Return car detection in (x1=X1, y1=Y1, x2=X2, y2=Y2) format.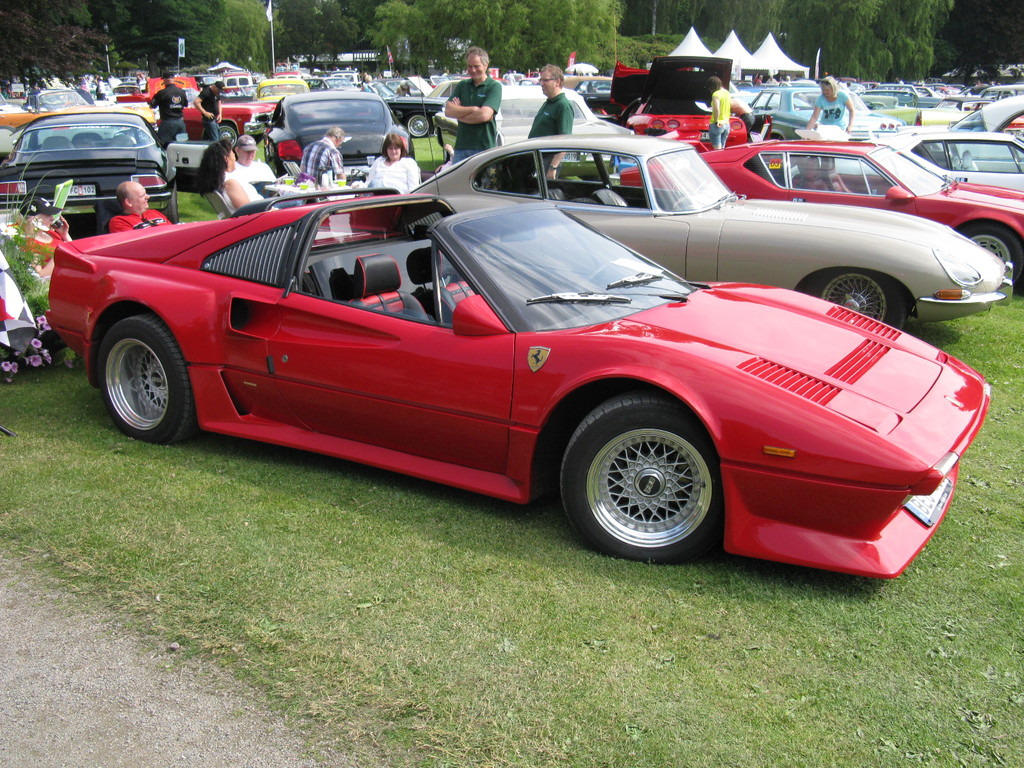
(x1=620, y1=143, x2=1023, y2=294).
